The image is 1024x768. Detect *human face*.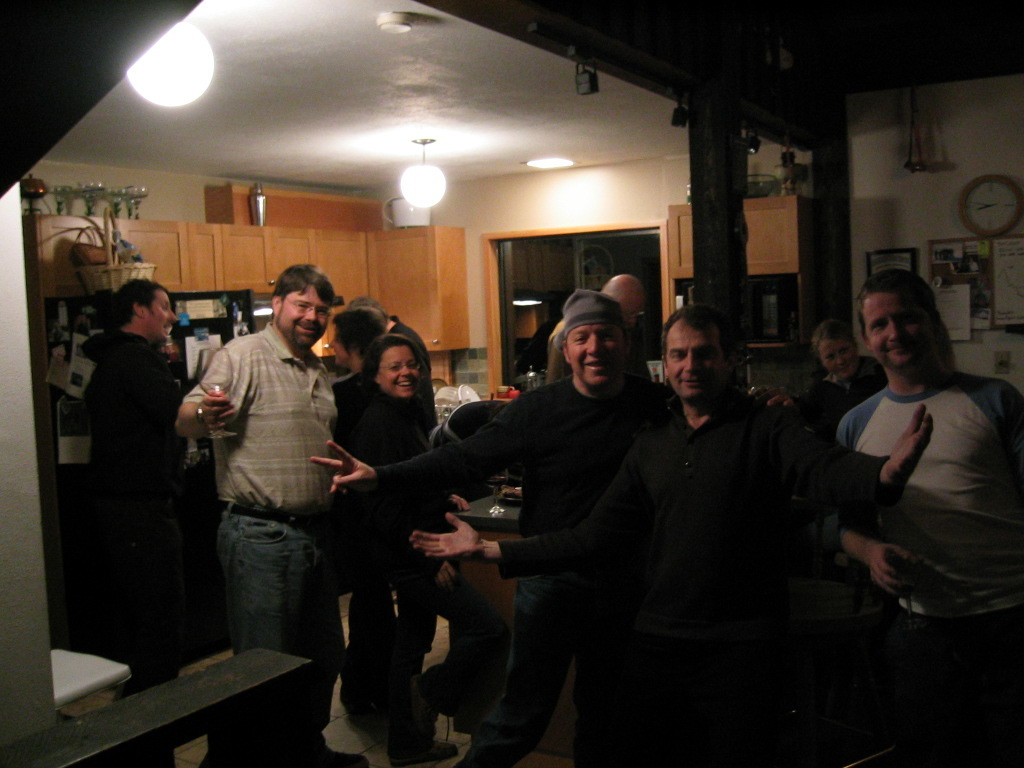
Detection: {"x1": 145, "y1": 286, "x2": 175, "y2": 346}.
